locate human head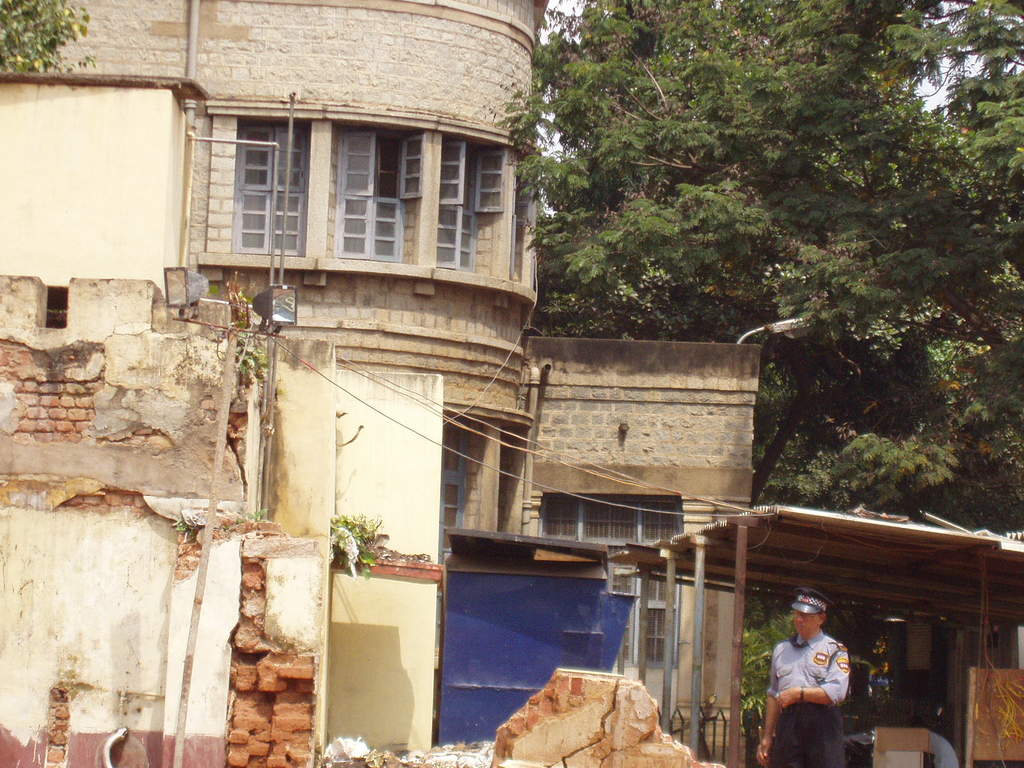
<box>787,592,829,634</box>
